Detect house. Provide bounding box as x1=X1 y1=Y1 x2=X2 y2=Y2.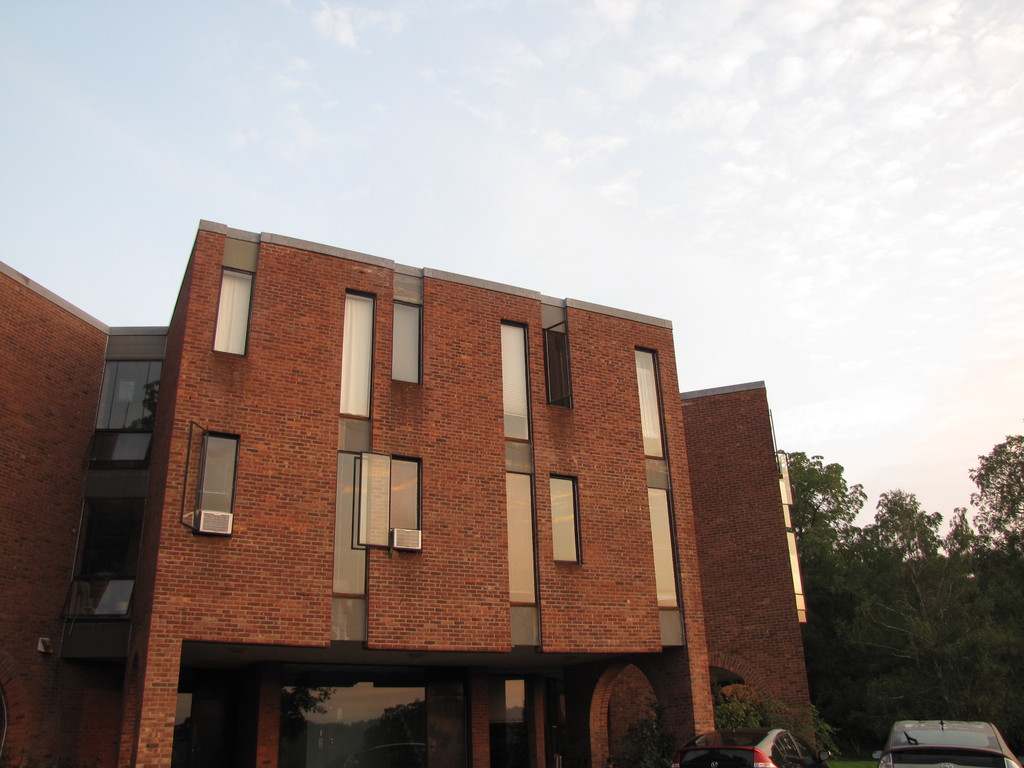
x1=0 y1=211 x2=800 y2=767.
